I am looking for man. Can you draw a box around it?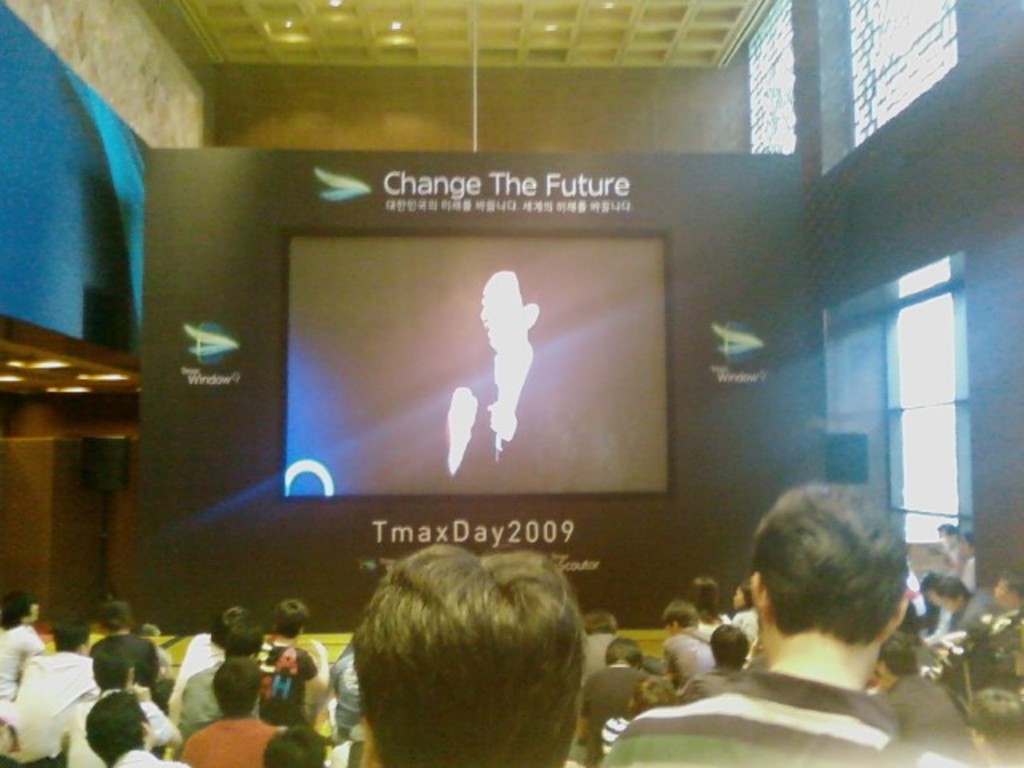
Sure, the bounding box is bbox(874, 630, 995, 766).
